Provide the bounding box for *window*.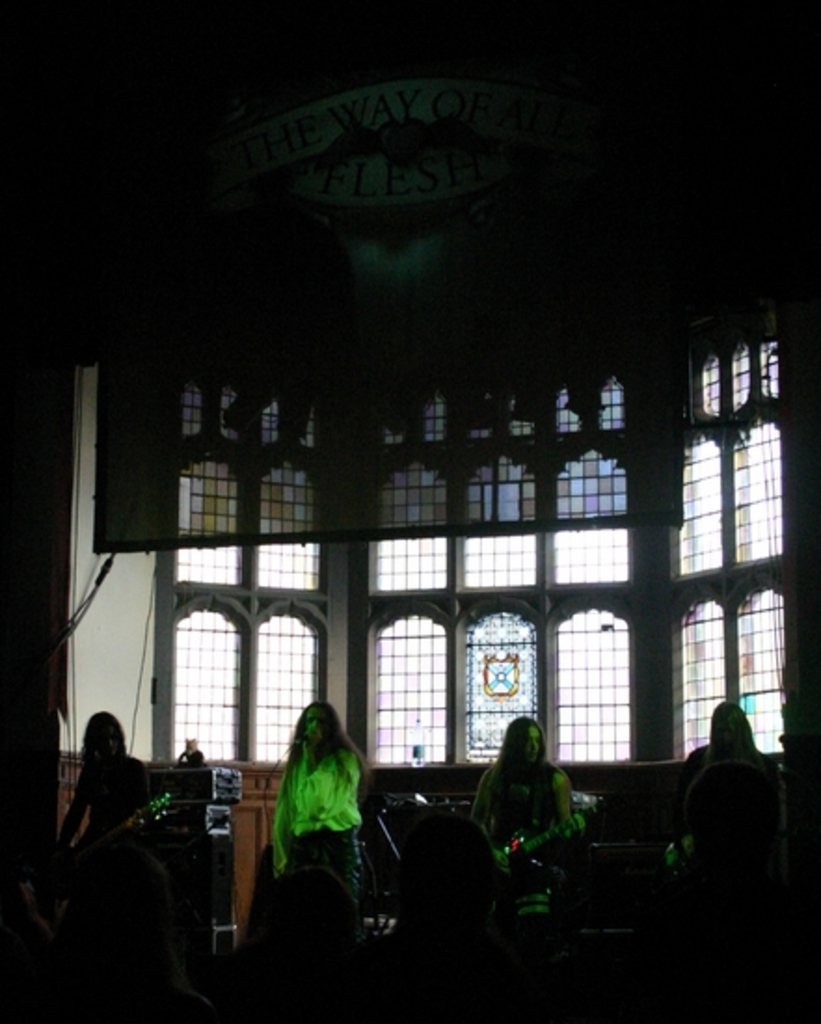
[x1=238, y1=616, x2=316, y2=760].
